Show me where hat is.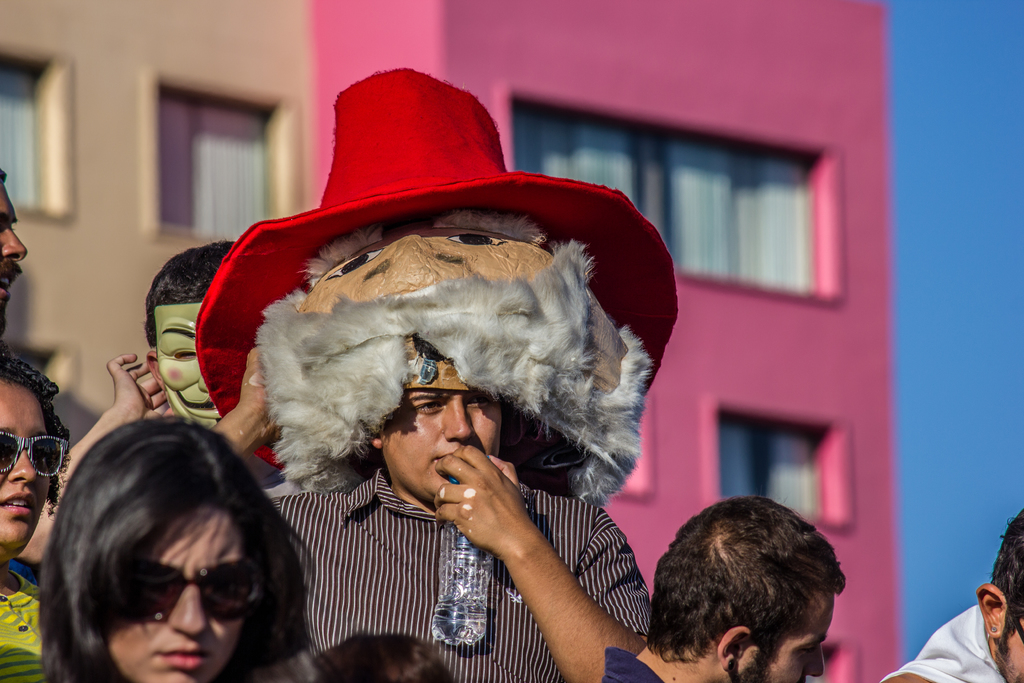
hat is at box(193, 67, 675, 475).
